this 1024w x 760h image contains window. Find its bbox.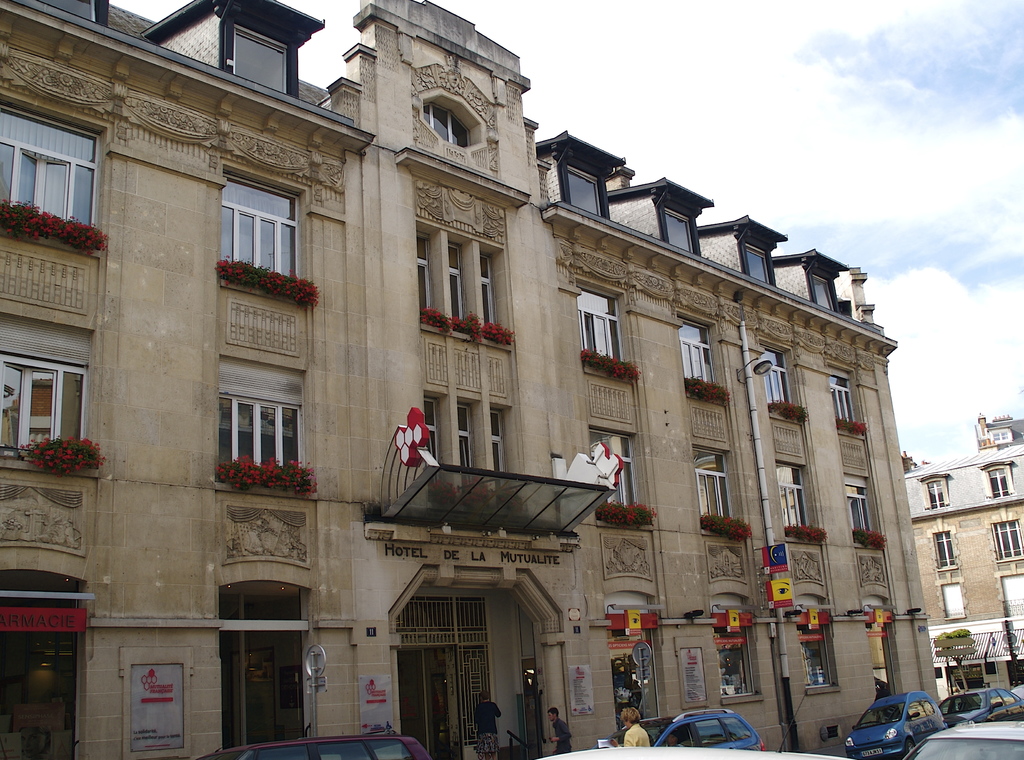
588,427,657,531.
